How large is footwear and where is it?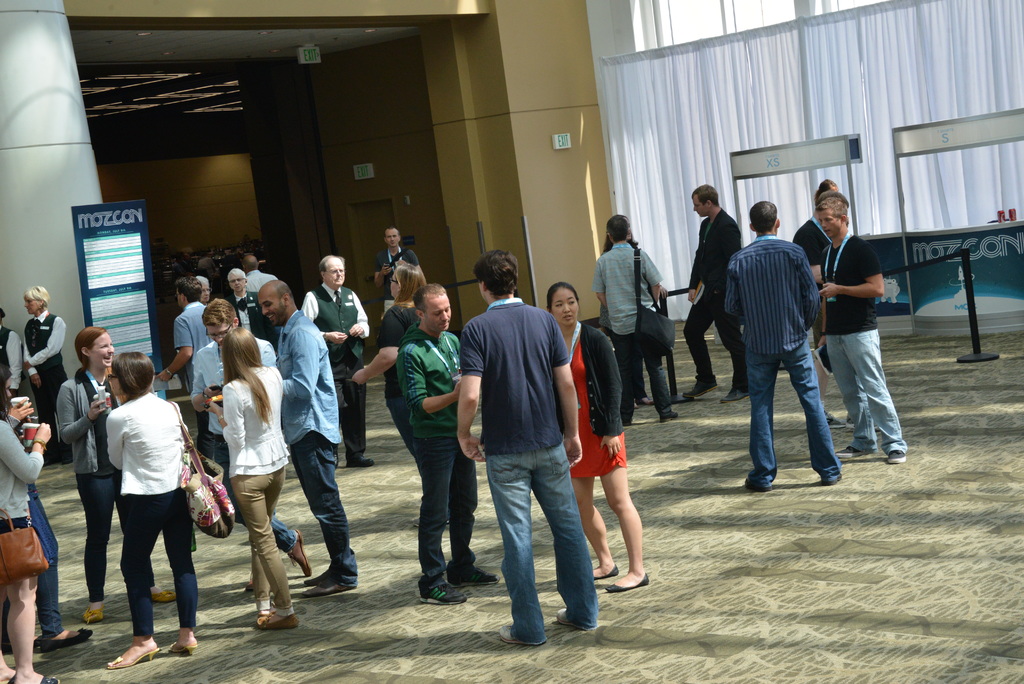
Bounding box: l=418, t=582, r=472, b=605.
